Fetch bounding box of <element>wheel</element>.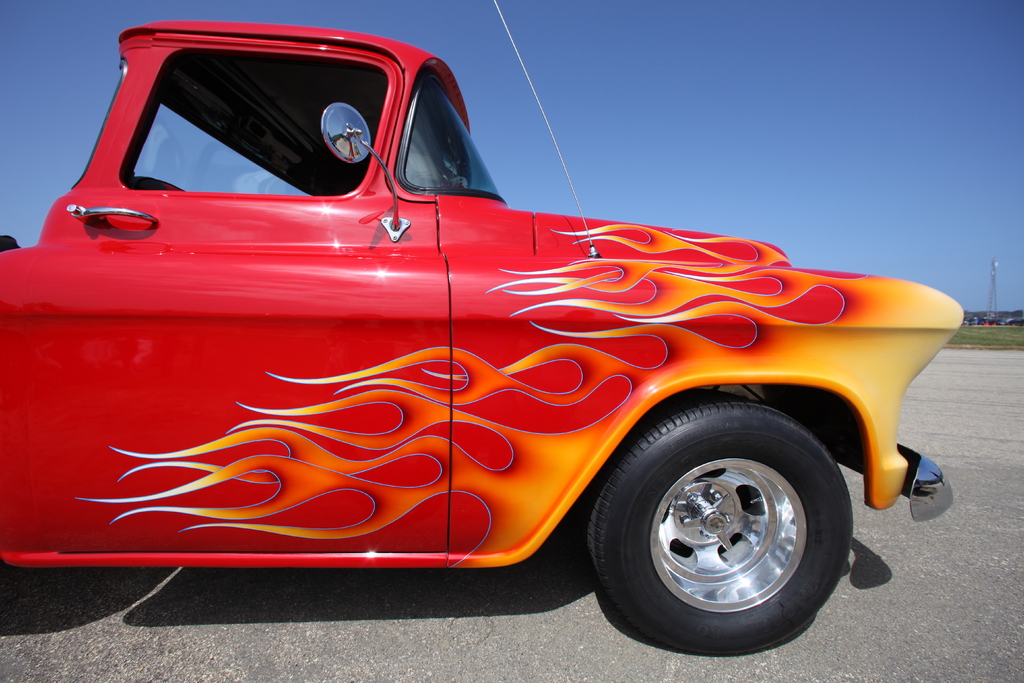
Bbox: 589, 409, 859, 653.
